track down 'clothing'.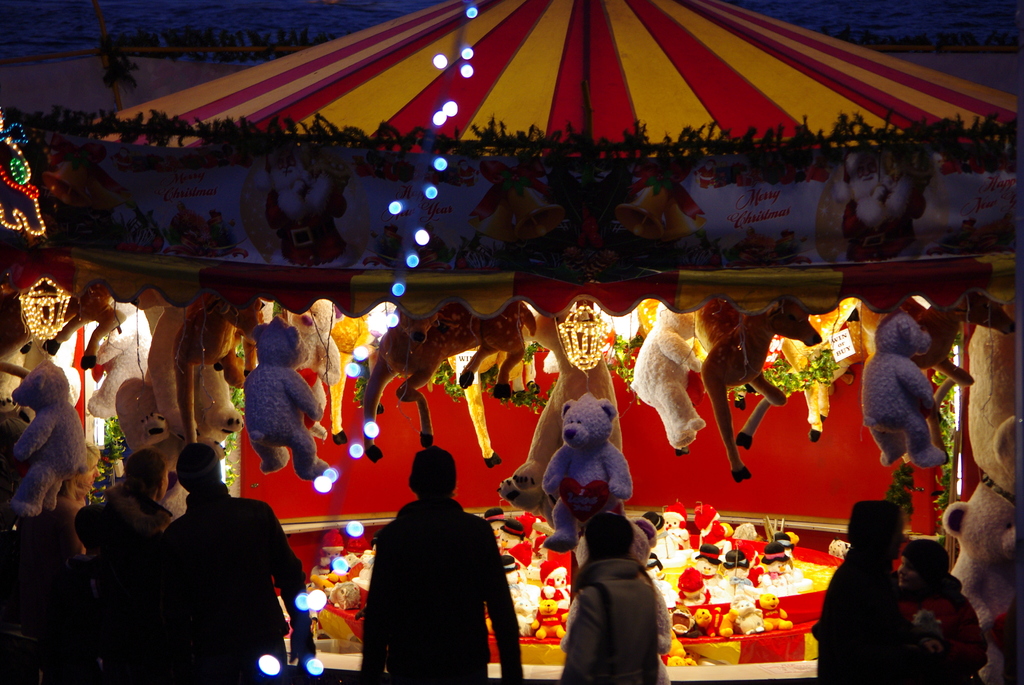
Tracked to bbox(94, 491, 159, 547).
